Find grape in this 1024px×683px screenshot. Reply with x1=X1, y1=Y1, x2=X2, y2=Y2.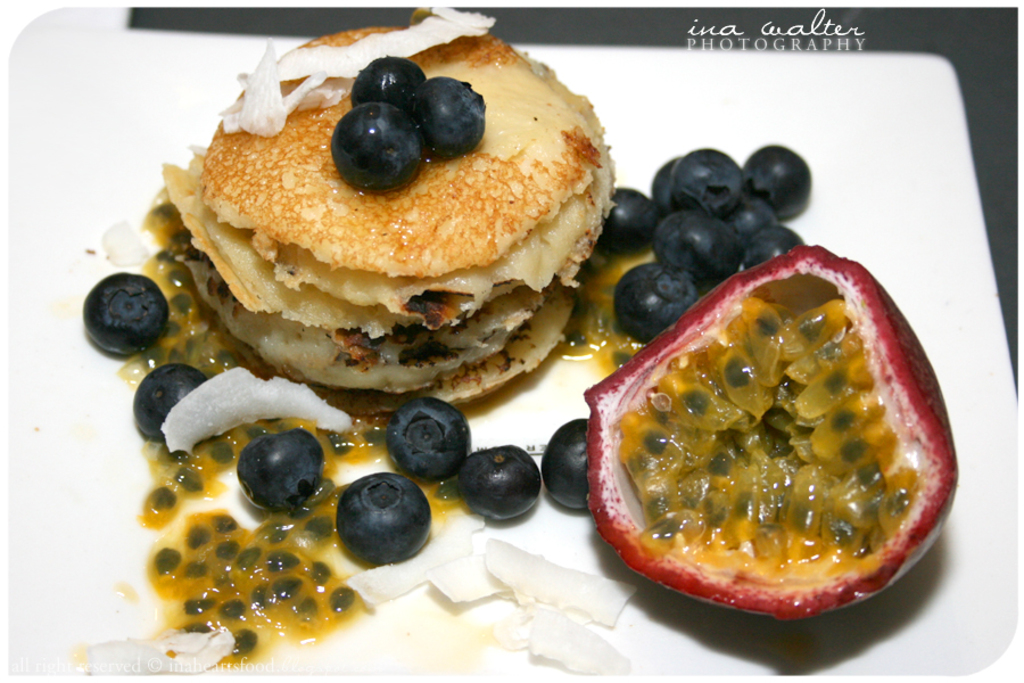
x1=539, y1=411, x2=592, y2=511.
